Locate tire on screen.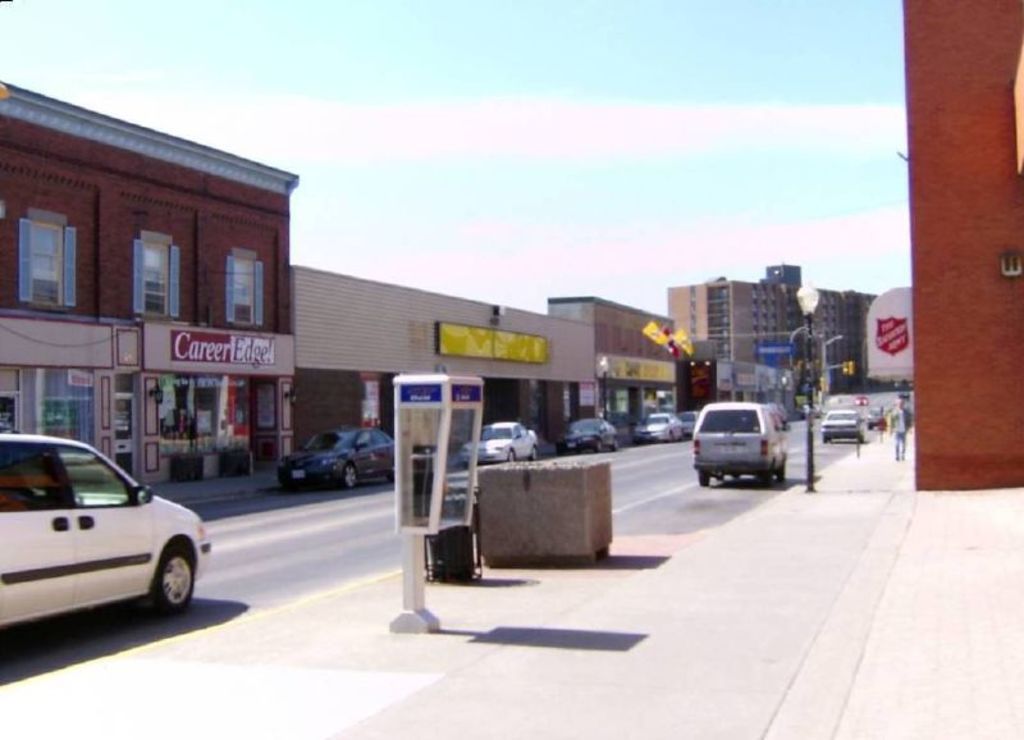
On screen at select_region(595, 439, 602, 453).
